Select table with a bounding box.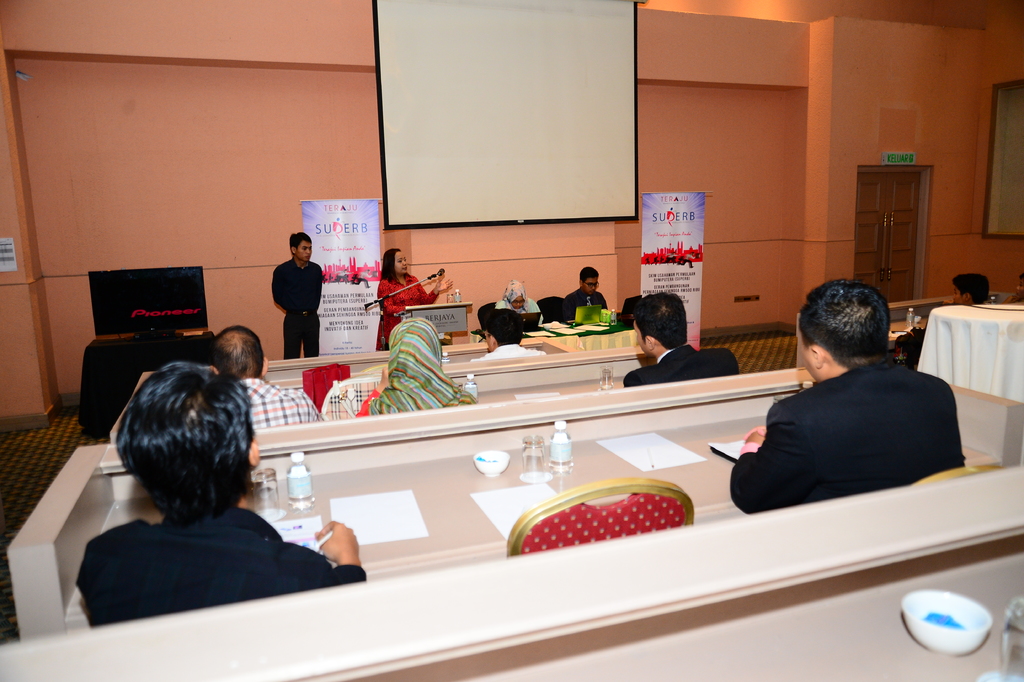
pyautogui.locateOnScreen(4, 363, 1023, 643).
